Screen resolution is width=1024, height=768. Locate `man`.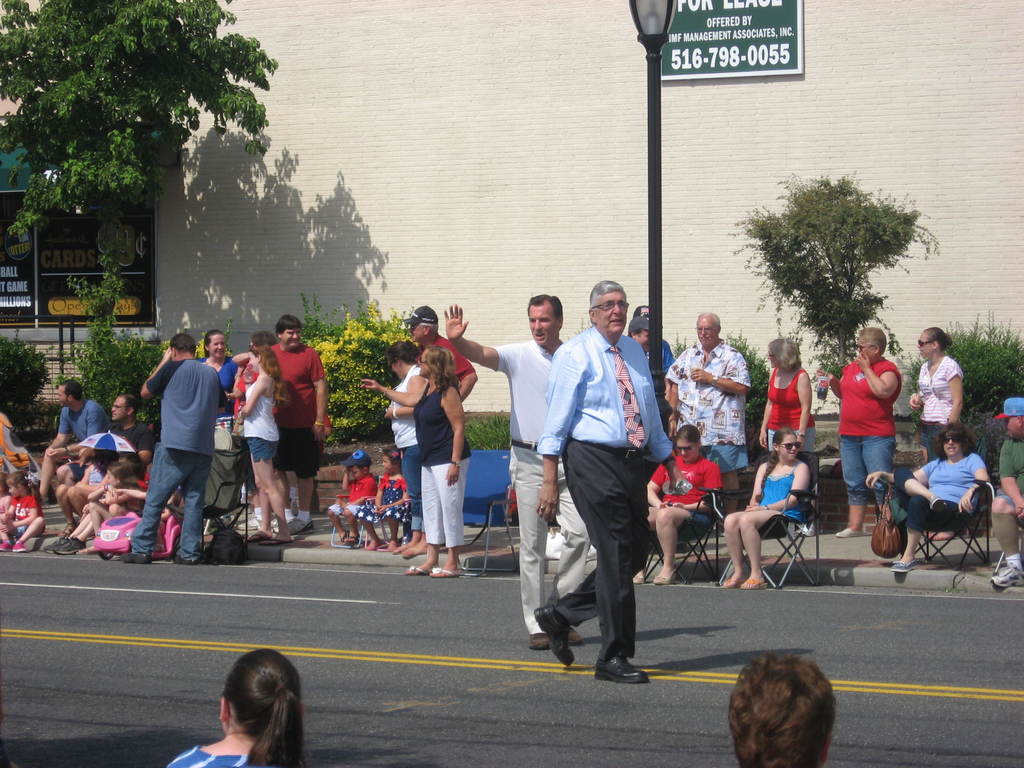
438, 292, 589, 647.
